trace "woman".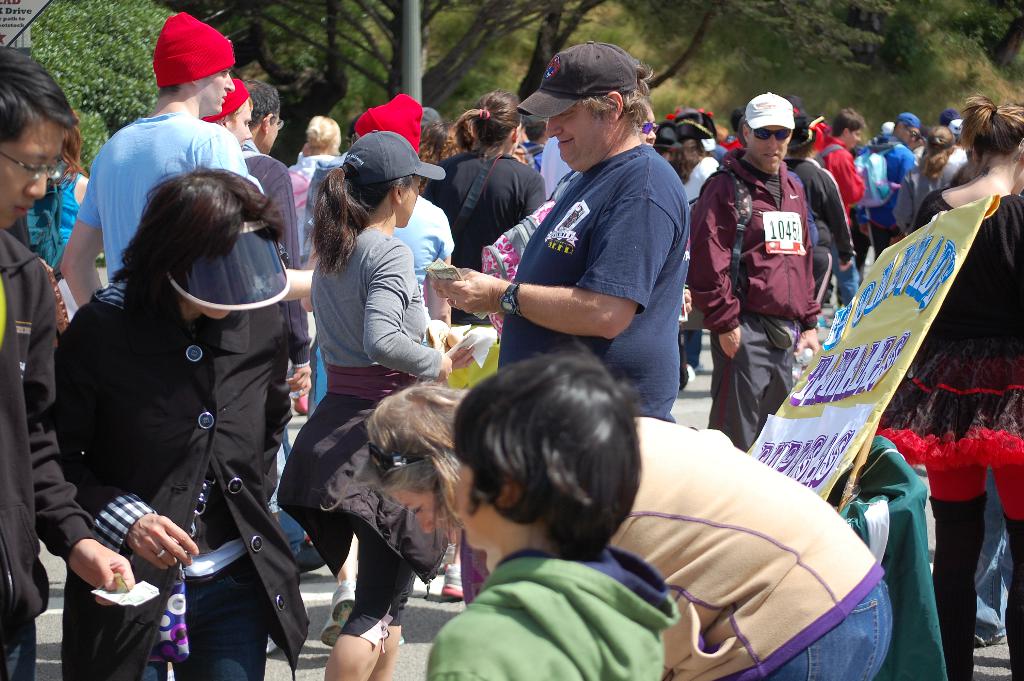
Traced to {"x1": 277, "y1": 132, "x2": 477, "y2": 680}.
